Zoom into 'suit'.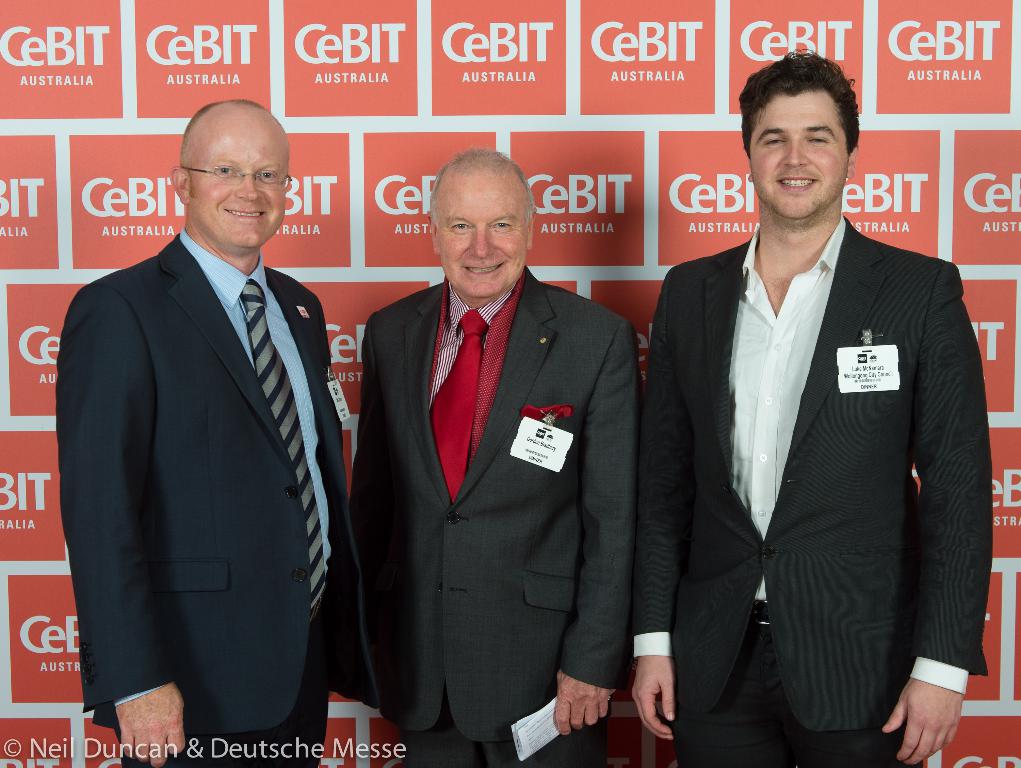
Zoom target: (61,88,363,767).
